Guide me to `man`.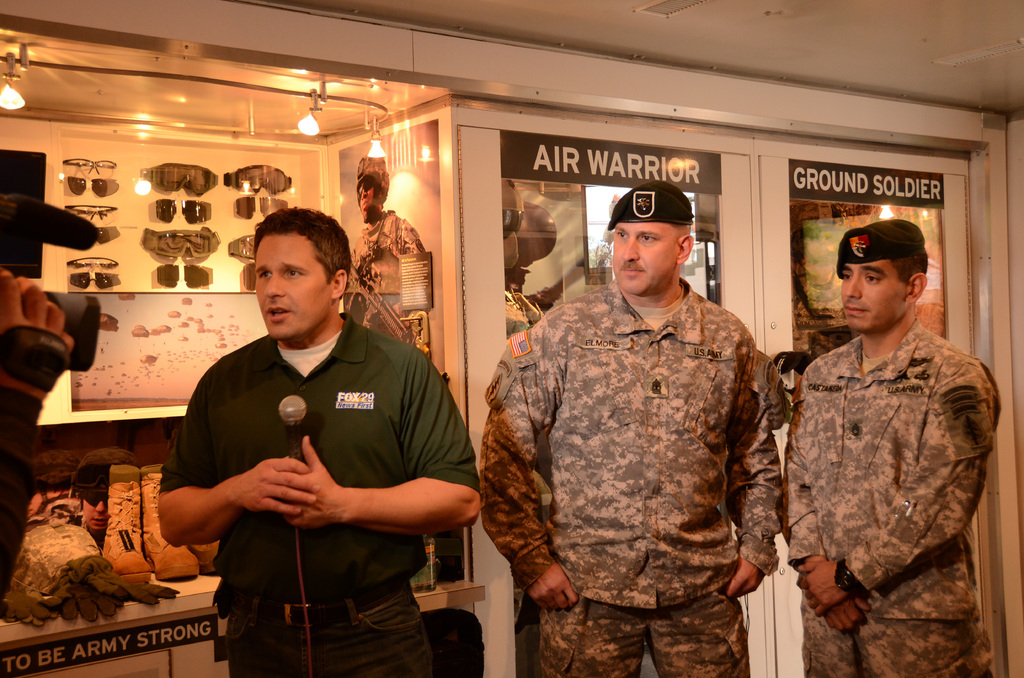
Guidance: (left=54, top=446, right=140, bottom=563).
